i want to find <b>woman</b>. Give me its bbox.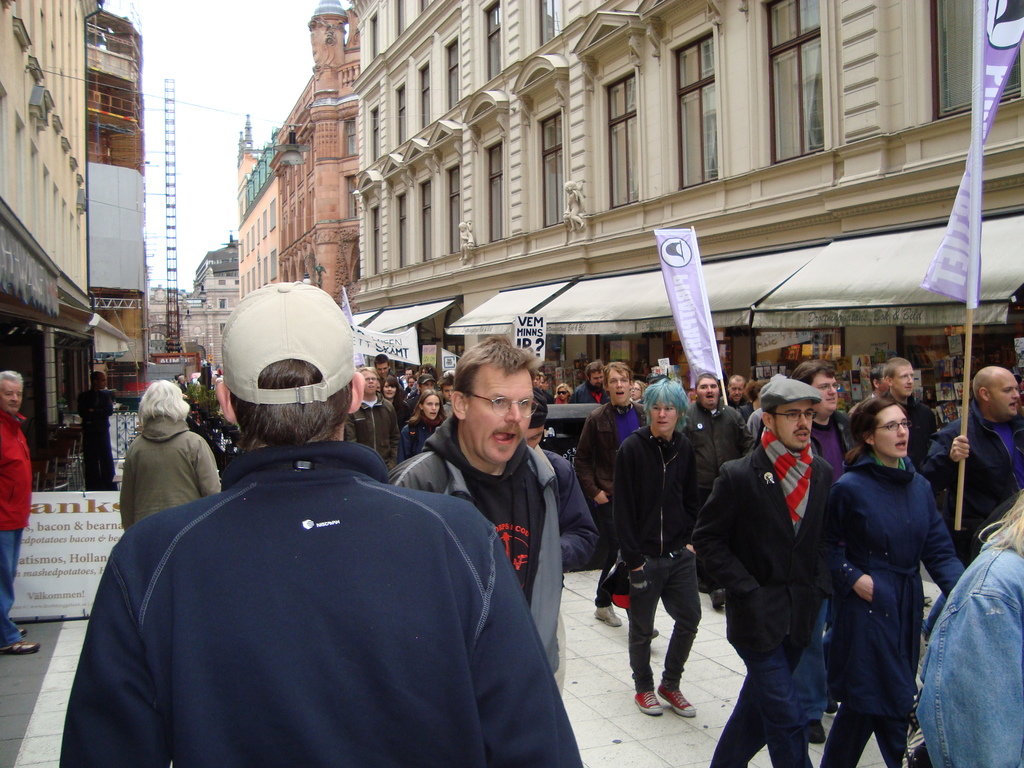
629 381 646 401.
